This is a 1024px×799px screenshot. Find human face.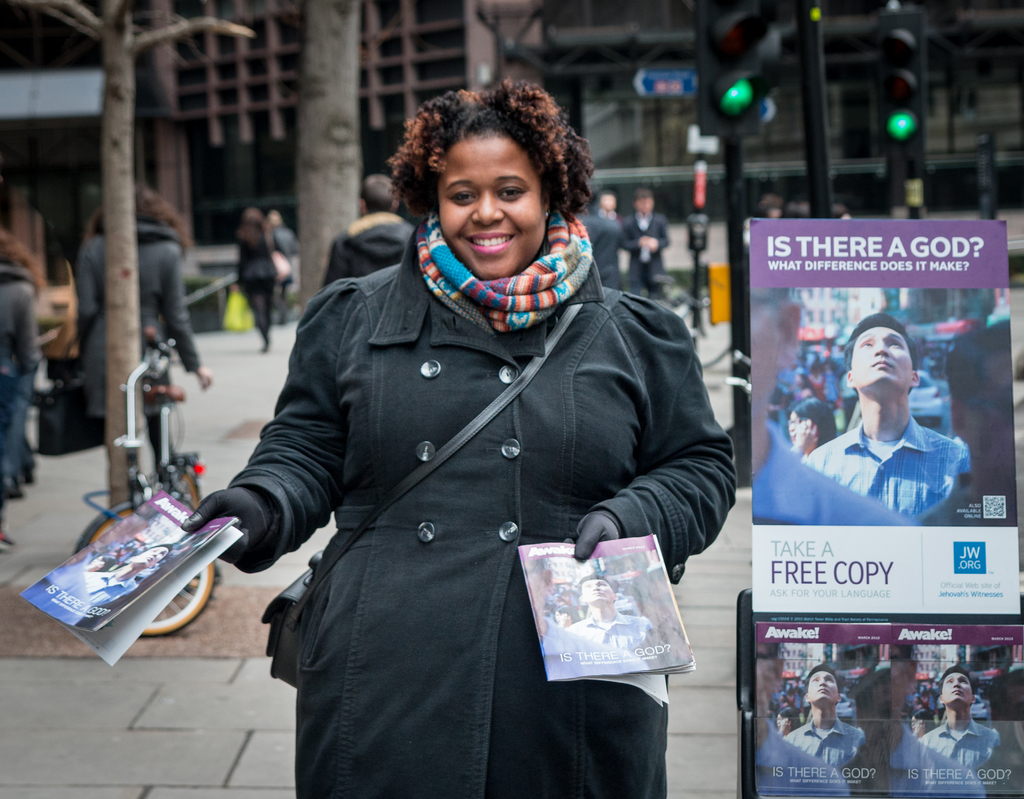
Bounding box: l=787, t=407, r=806, b=437.
